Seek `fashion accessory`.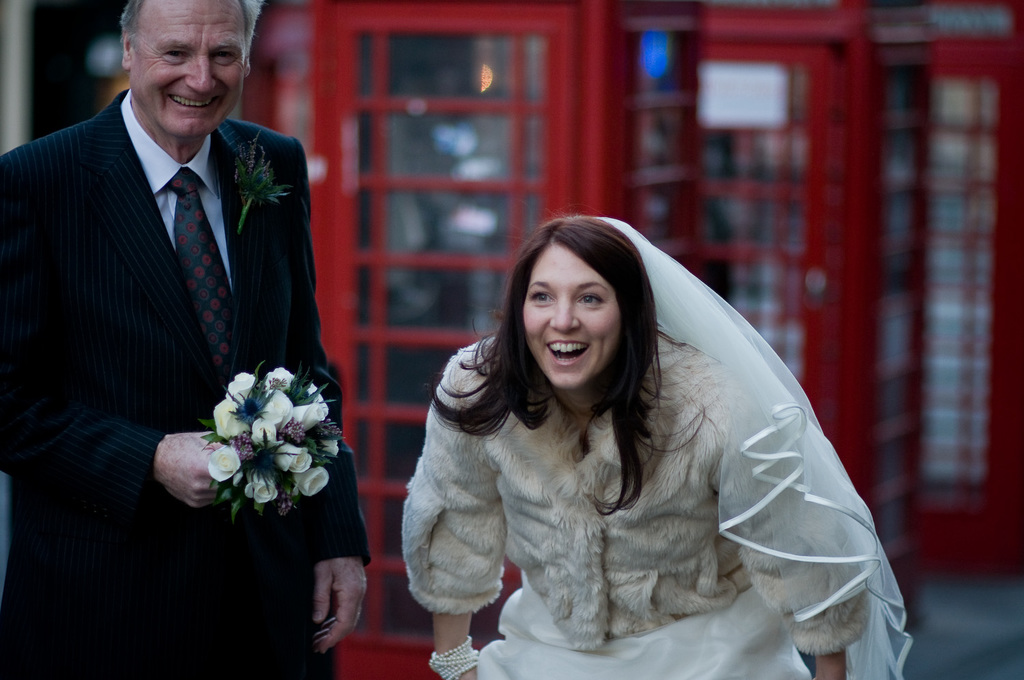
164, 167, 241, 364.
